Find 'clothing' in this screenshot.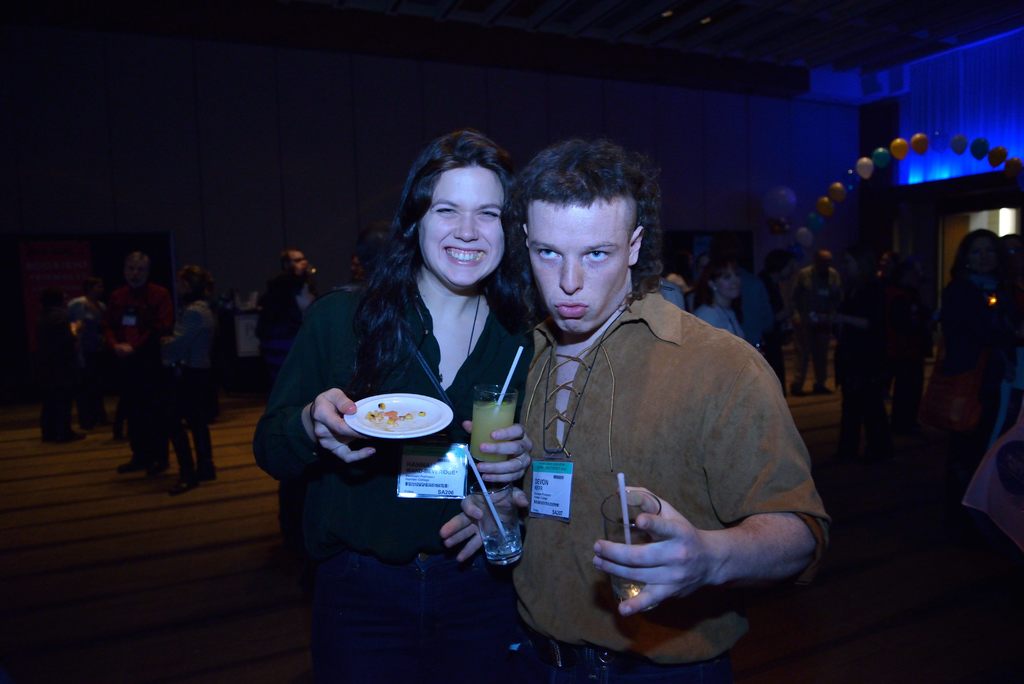
The bounding box for 'clothing' is region(164, 301, 214, 480).
